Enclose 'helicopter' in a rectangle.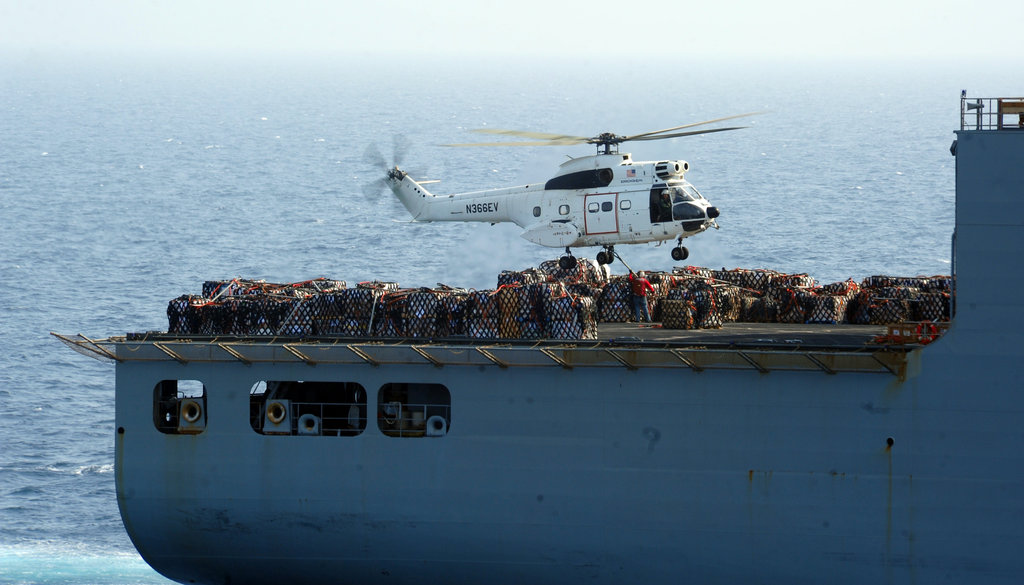
(x1=362, y1=106, x2=767, y2=270).
